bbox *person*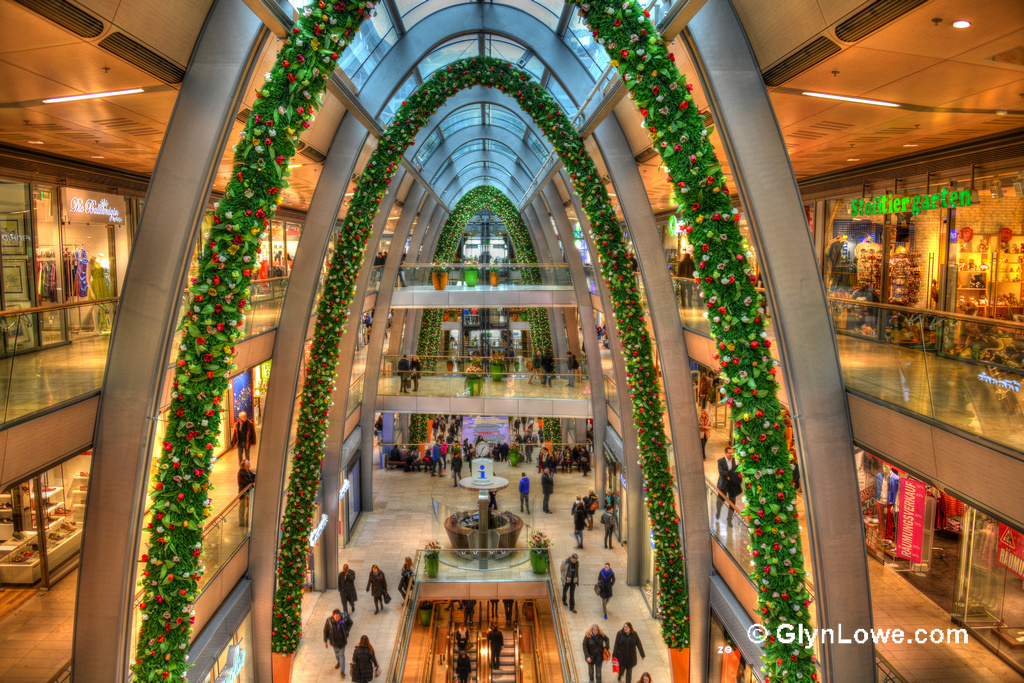
pyautogui.locateOnScreen(717, 448, 744, 521)
